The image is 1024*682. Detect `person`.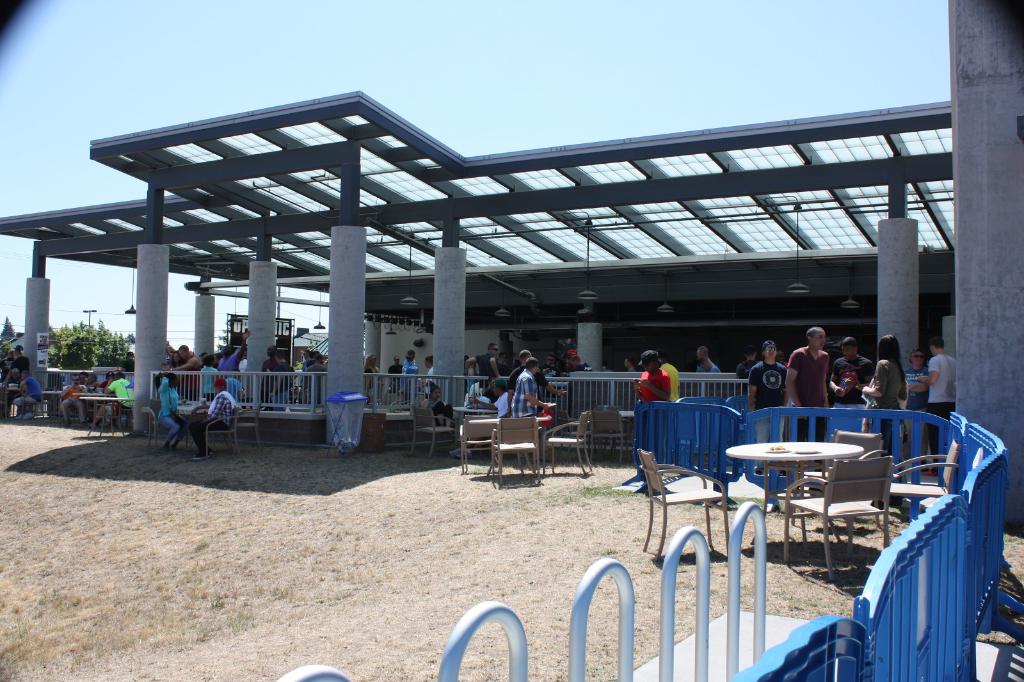
Detection: rect(506, 356, 550, 424).
